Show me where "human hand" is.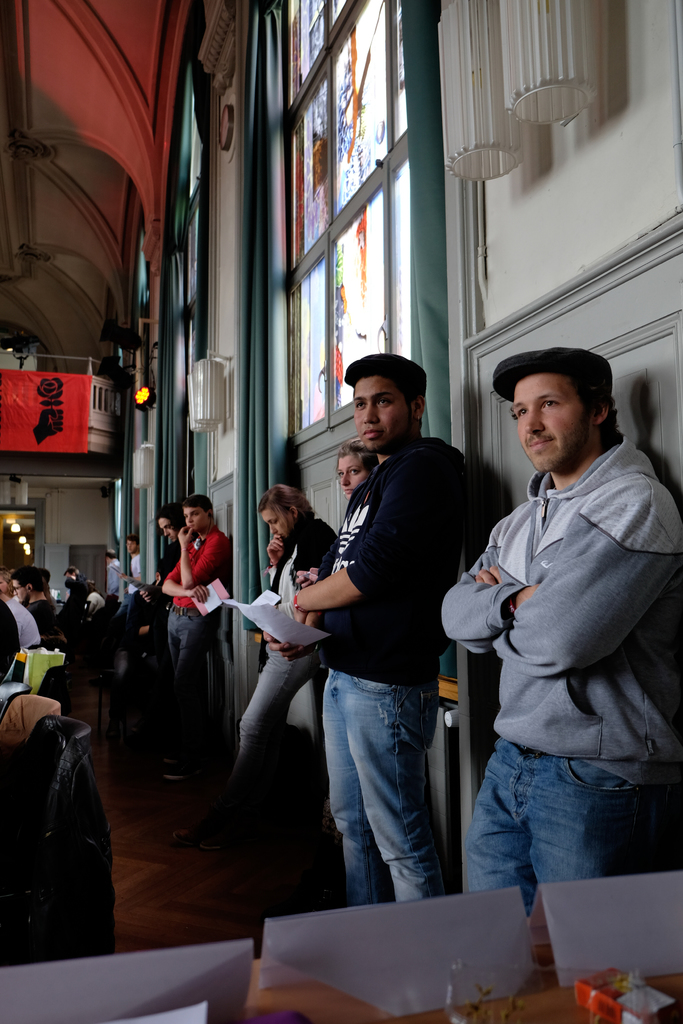
"human hand" is at left=290, top=601, right=304, bottom=625.
